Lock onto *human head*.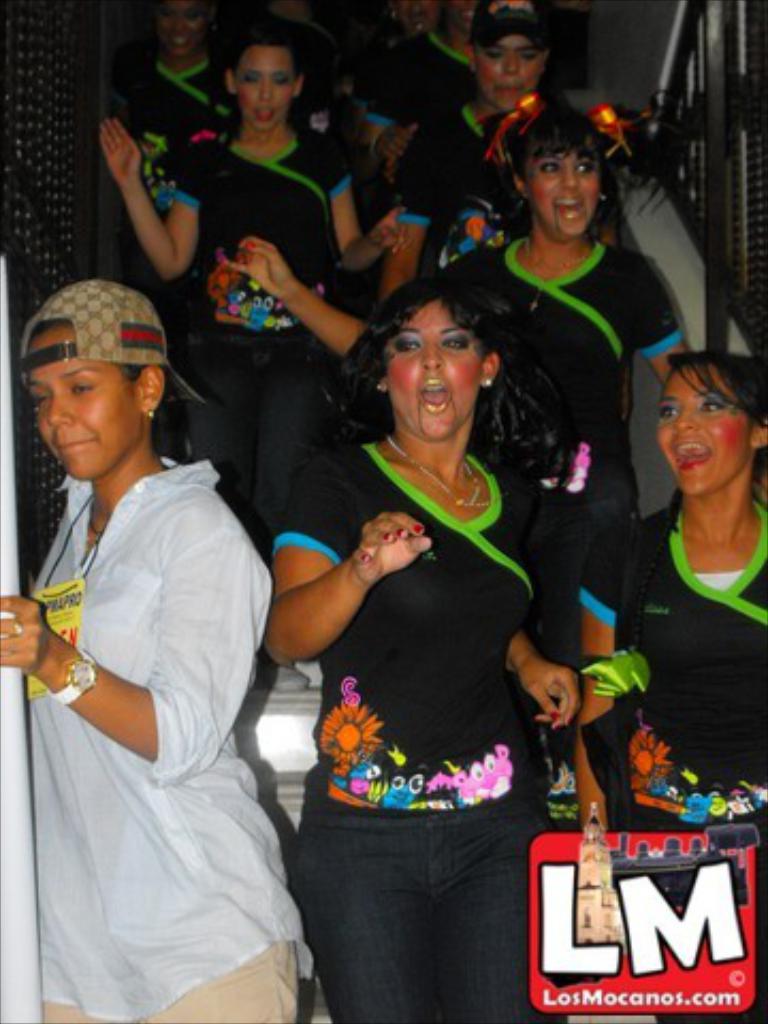
Locked: (left=444, top=0, right=478, bottom=41).
